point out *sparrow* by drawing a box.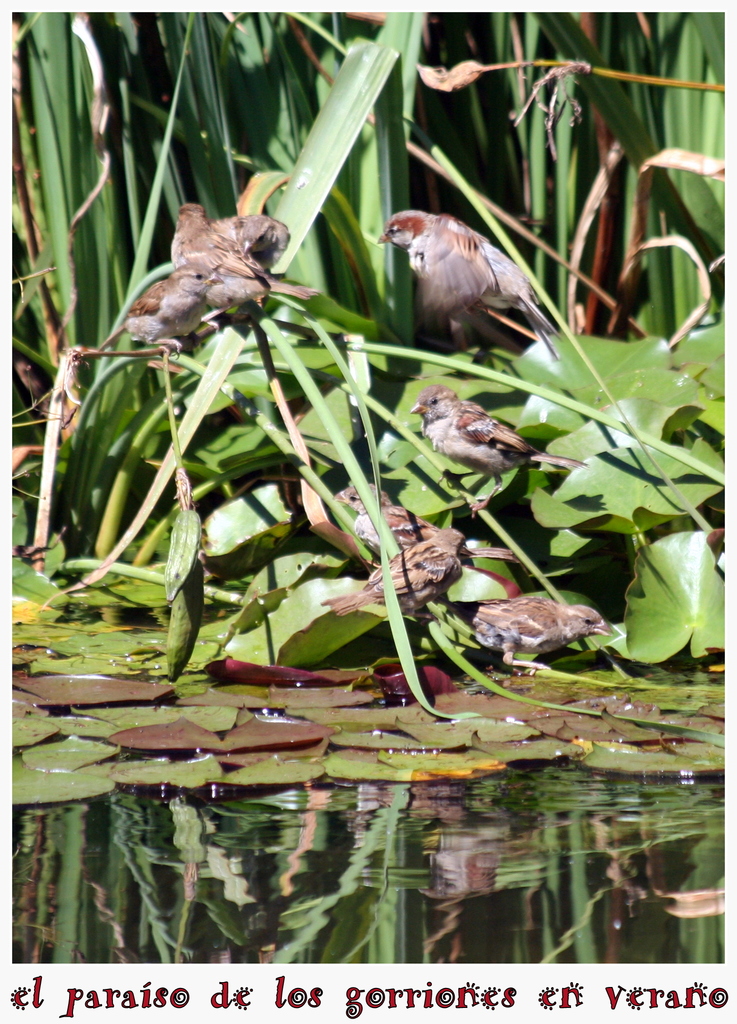
select_region(104, 266, 229, 342).
